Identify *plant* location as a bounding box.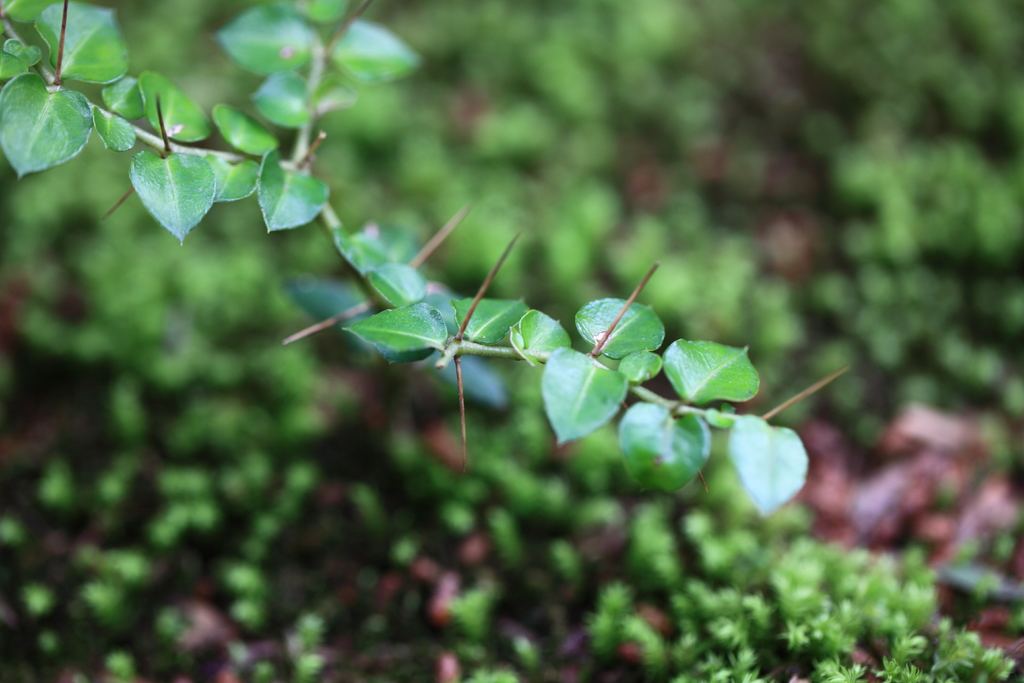
bbox=(72, 537, 136, 607).
